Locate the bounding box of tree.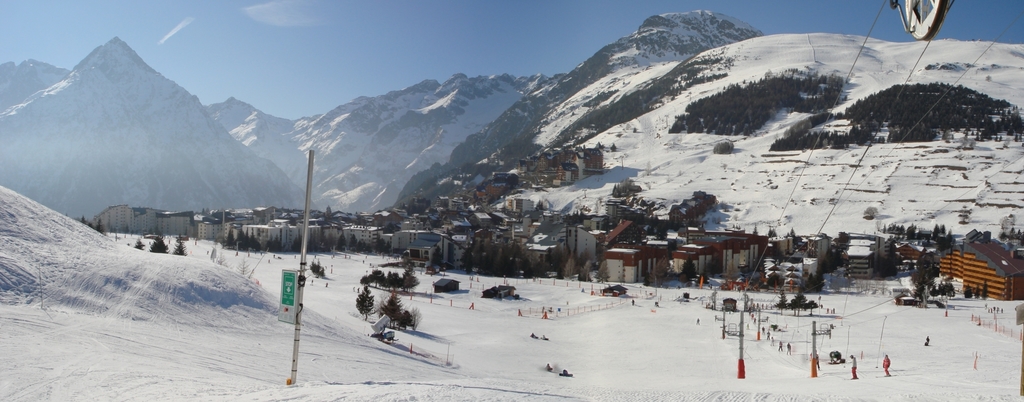
Bounding box: [385,241,390,251].
